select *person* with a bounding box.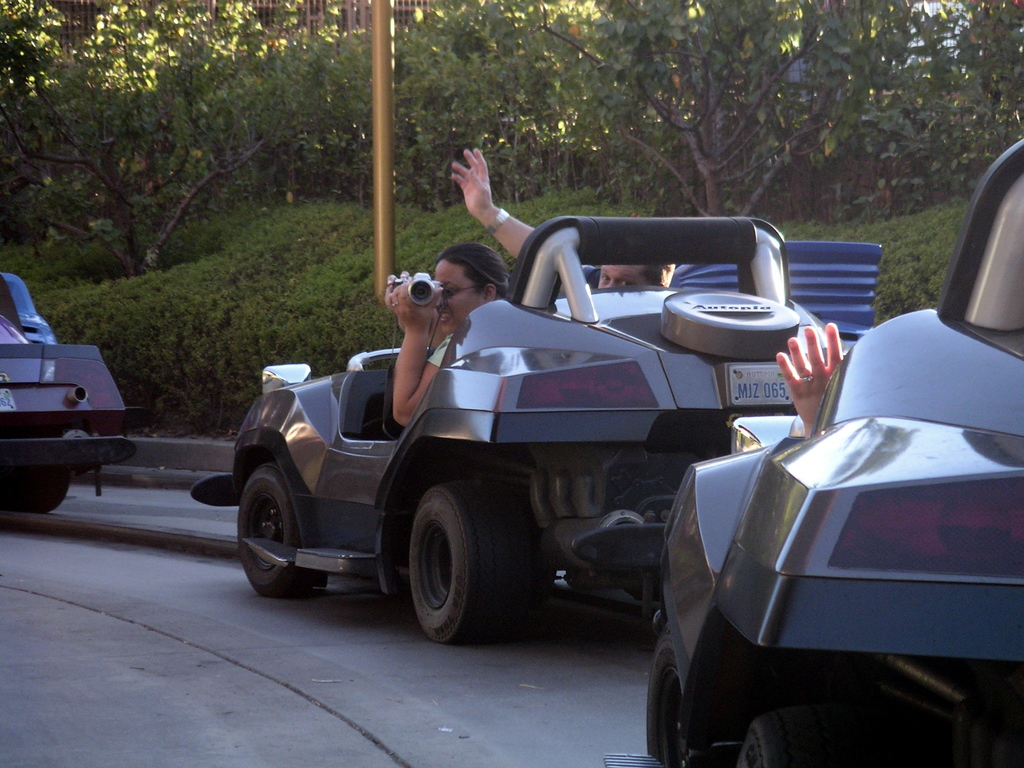
detection(369, 234, 529, 422).
